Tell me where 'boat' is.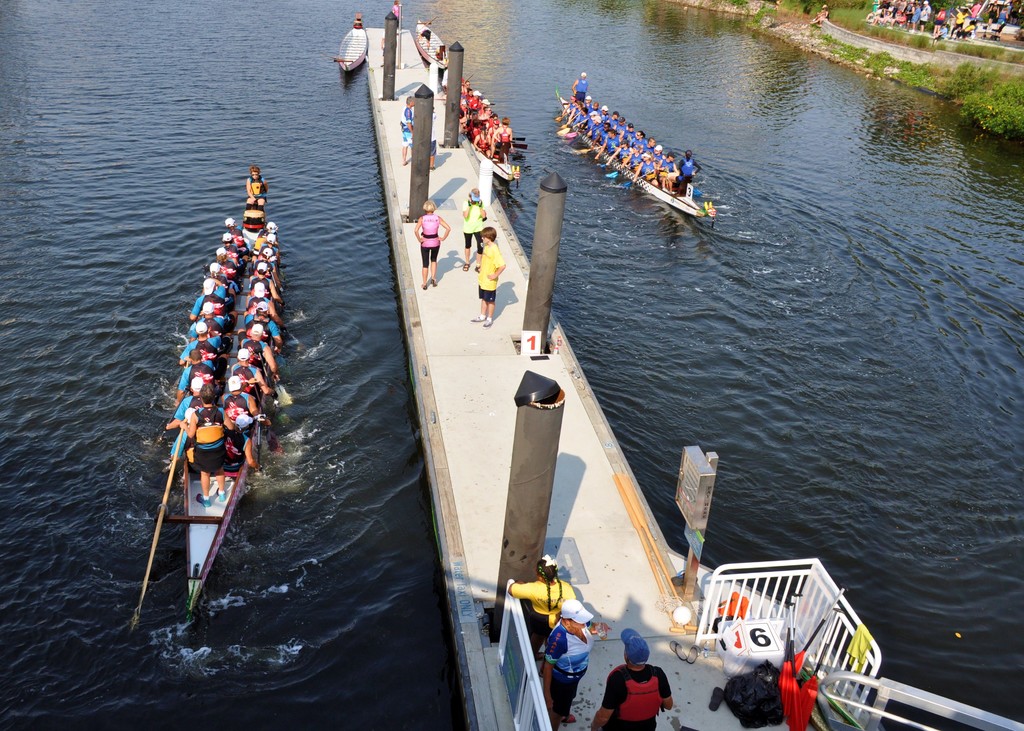
'boat' is at 180,199,279,613.
